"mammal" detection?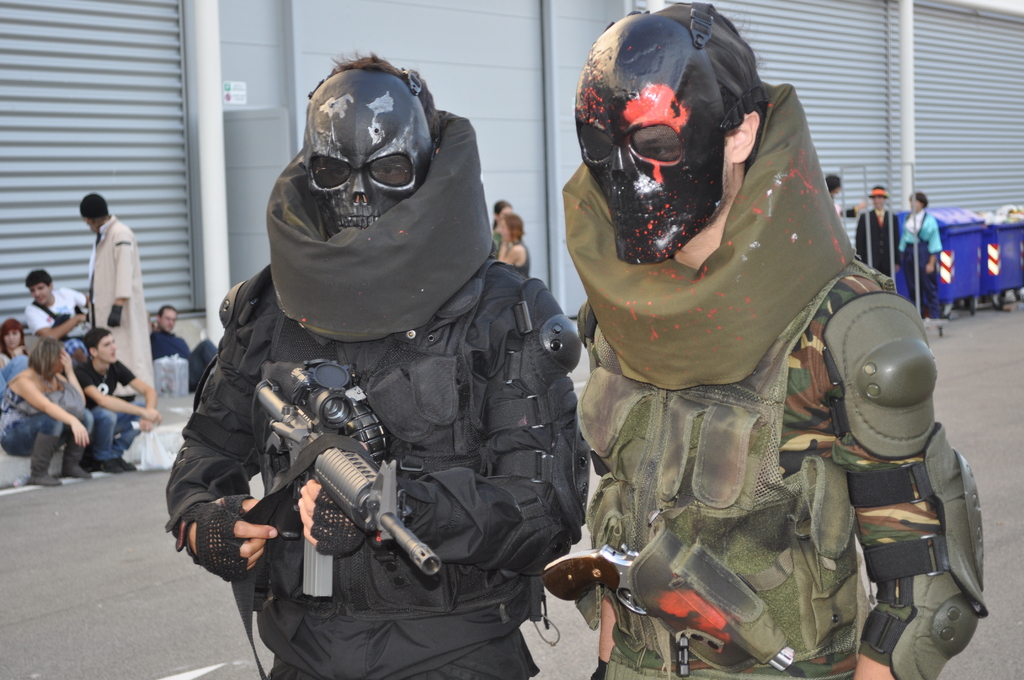
bbox=[899, 191, 945, 317]
